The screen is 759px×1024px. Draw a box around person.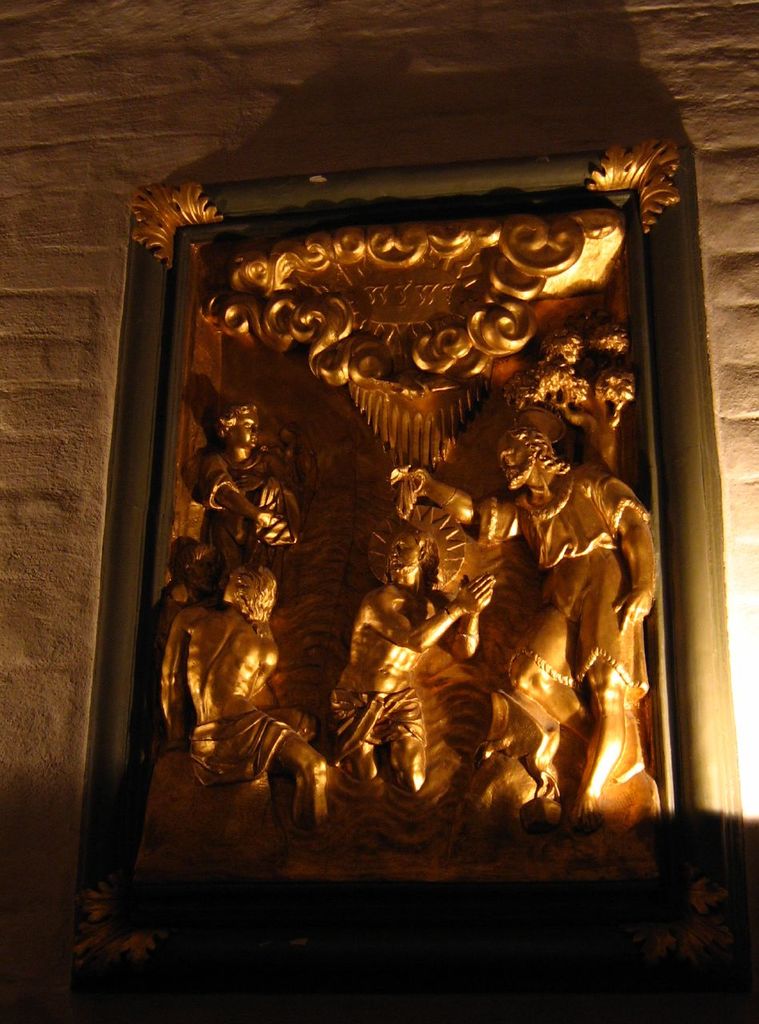
BBox(162, 568, 334, 823).
